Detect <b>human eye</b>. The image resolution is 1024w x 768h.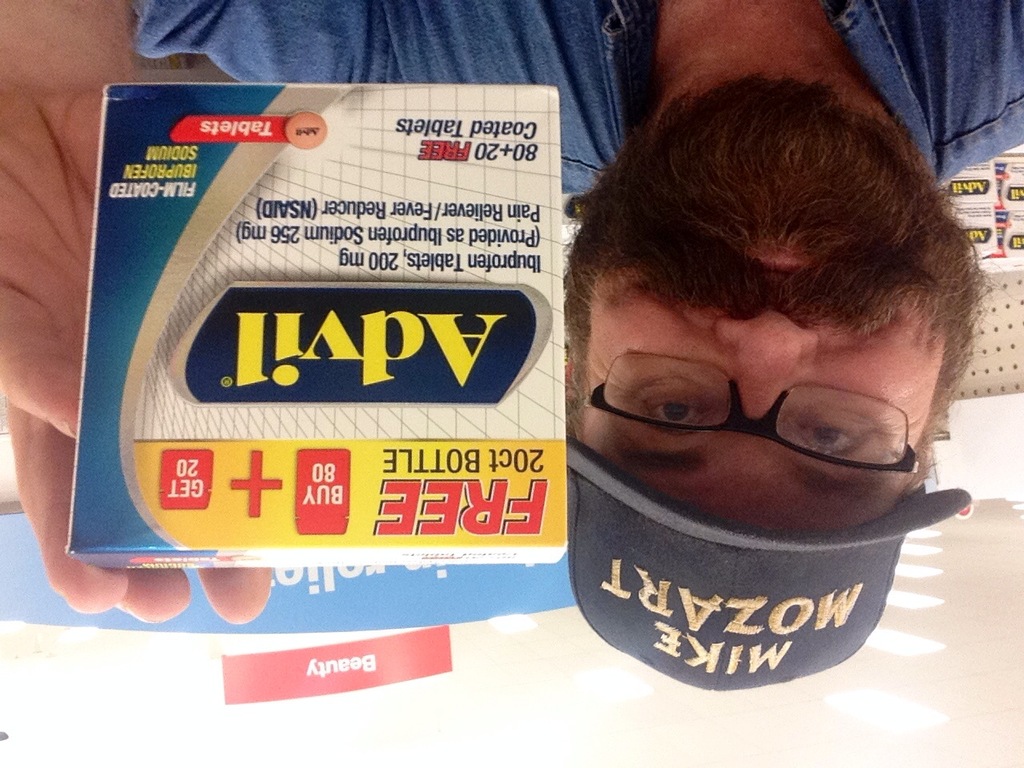
{"x1": 645, "y1": 398, "x2": 705, "y2": 428}.
